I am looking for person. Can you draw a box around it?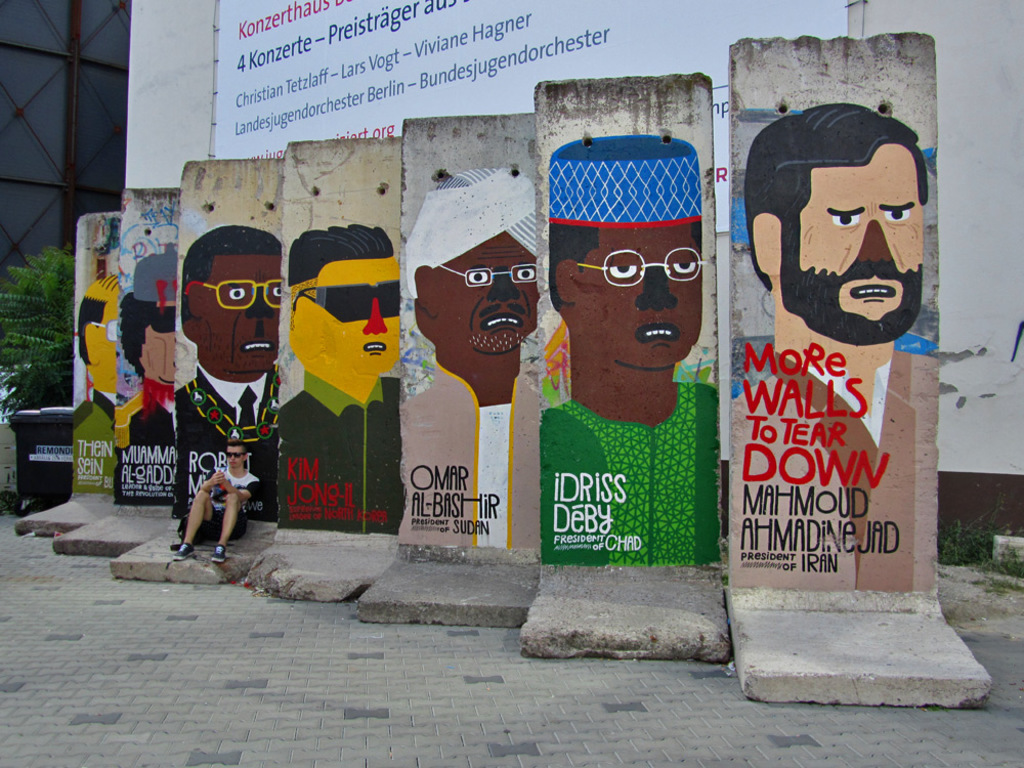
Sure, the bounding box is Rect(174, 434, 249, 567).
